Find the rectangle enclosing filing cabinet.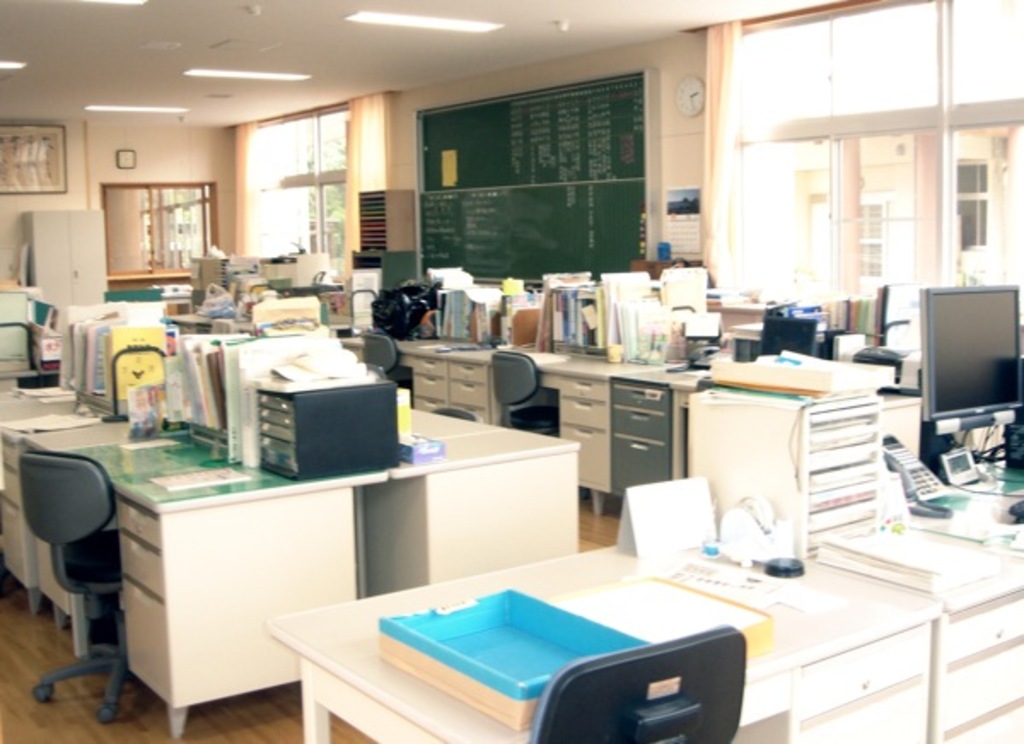
616/387/674/503.
